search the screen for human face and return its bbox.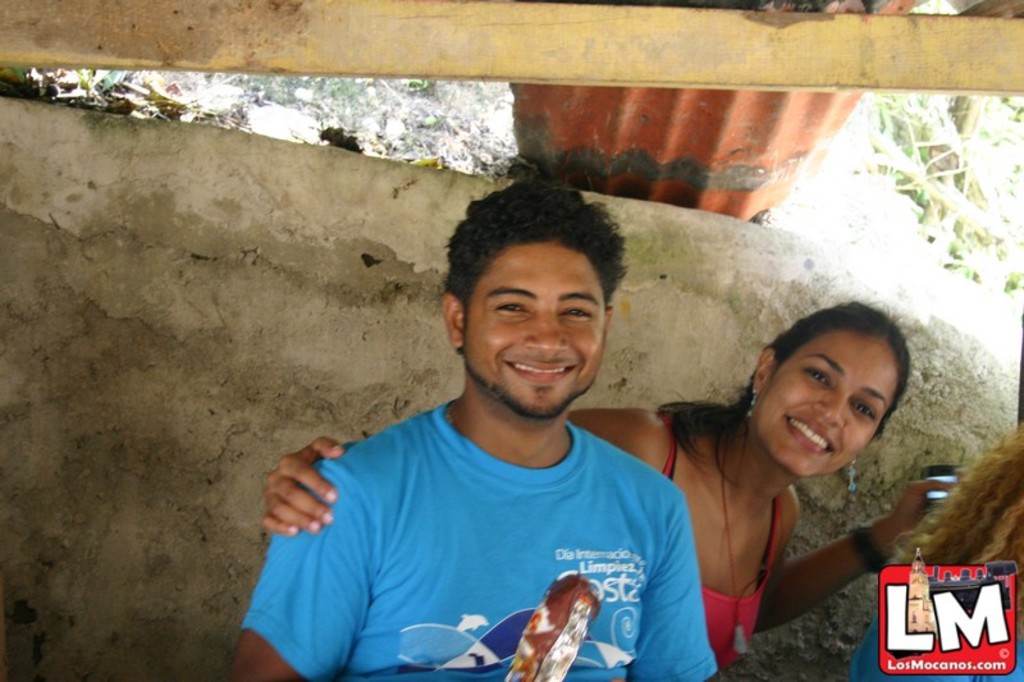
Found: x1=467 y1=243 x2=605 y2=416.
